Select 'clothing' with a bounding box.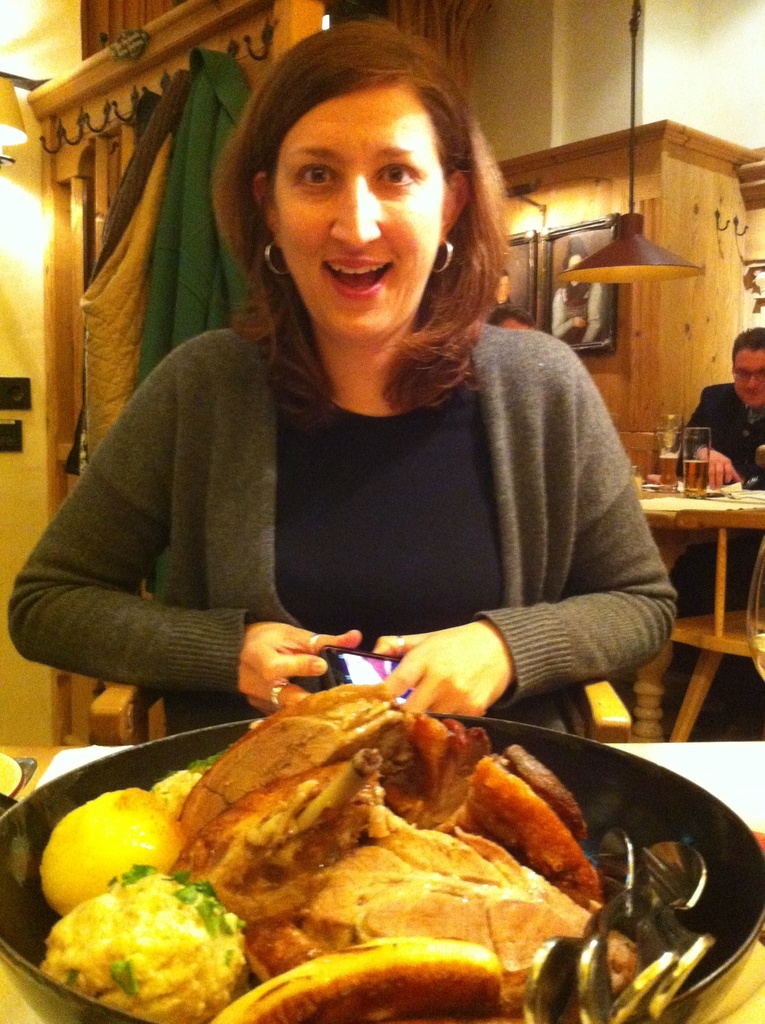
region(664, 372, 764, 758).
